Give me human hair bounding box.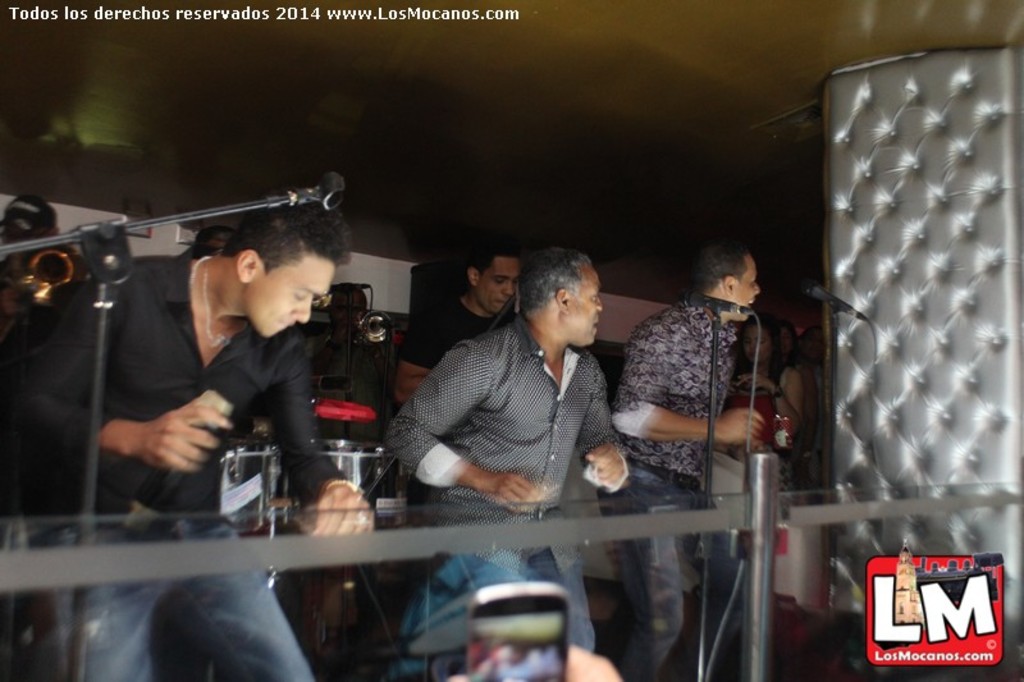
box(463, 238, 517, 282).
